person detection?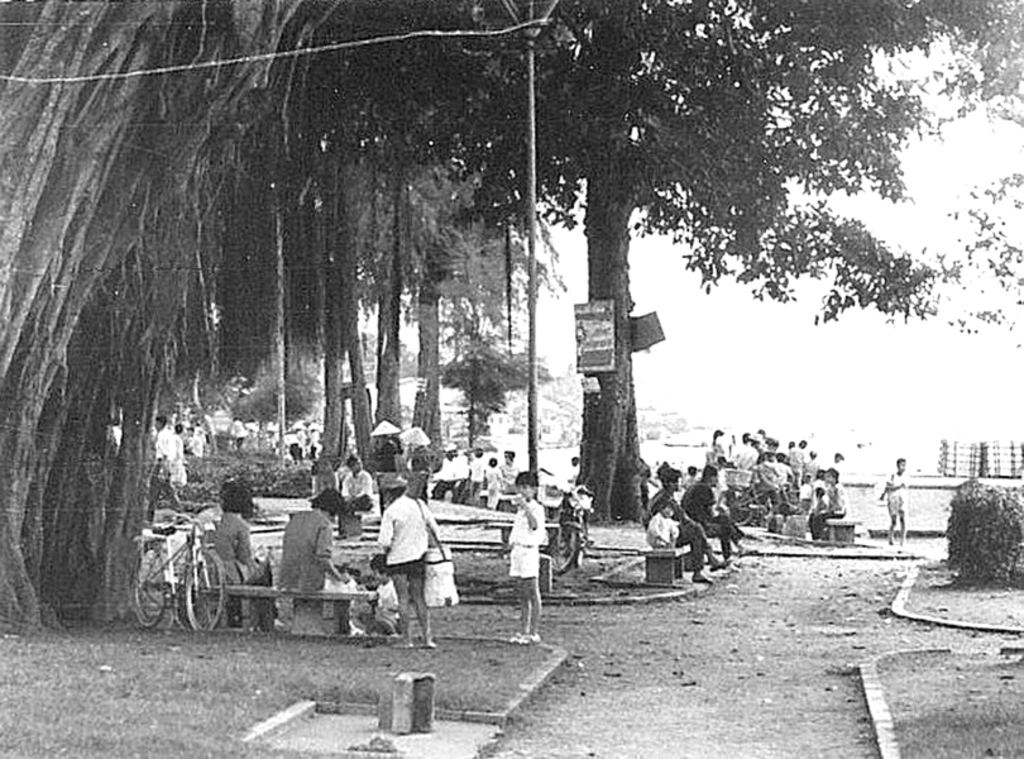
crop(489, 459, 501, 514)
